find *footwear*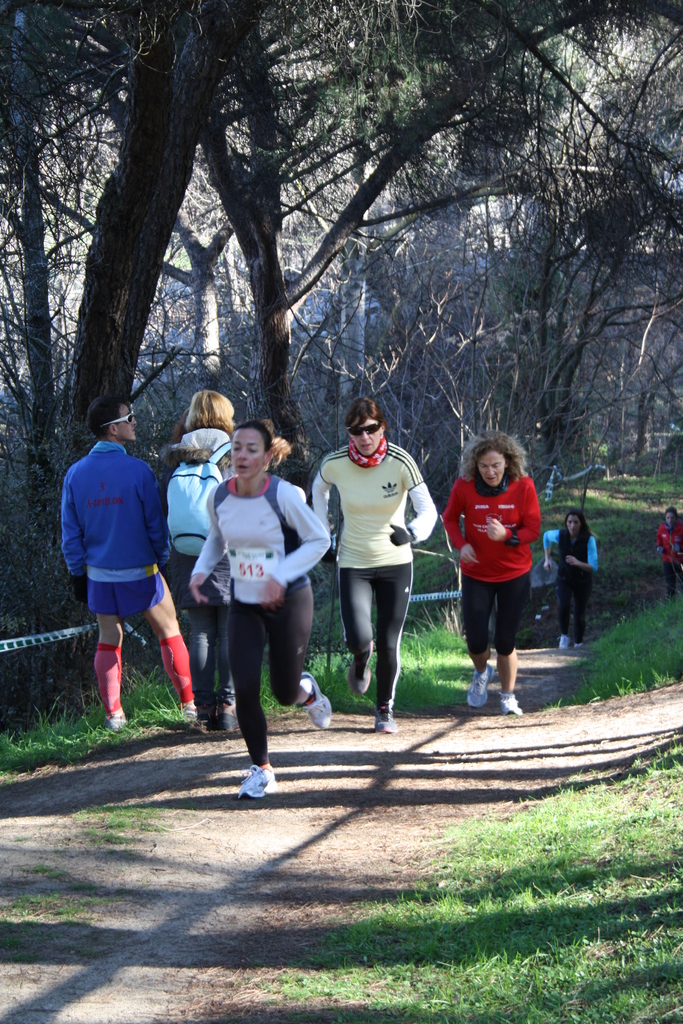
left=498, top=692, right=523, bottom=714
